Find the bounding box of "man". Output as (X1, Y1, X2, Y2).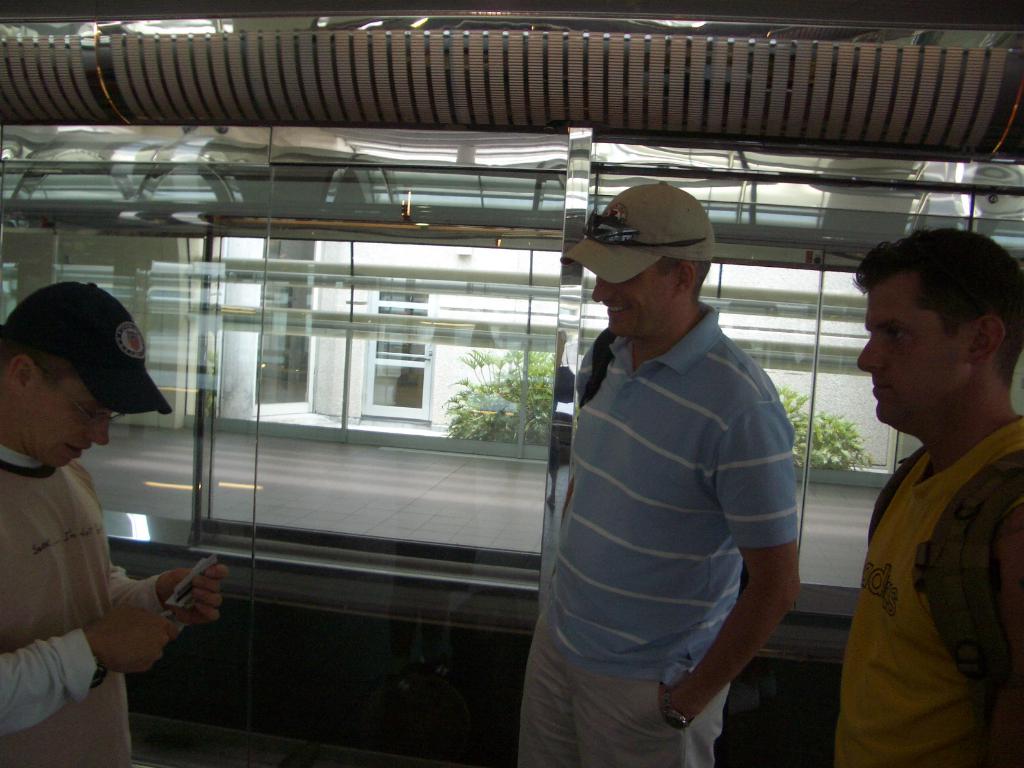
(0, 278, 225, 767).
